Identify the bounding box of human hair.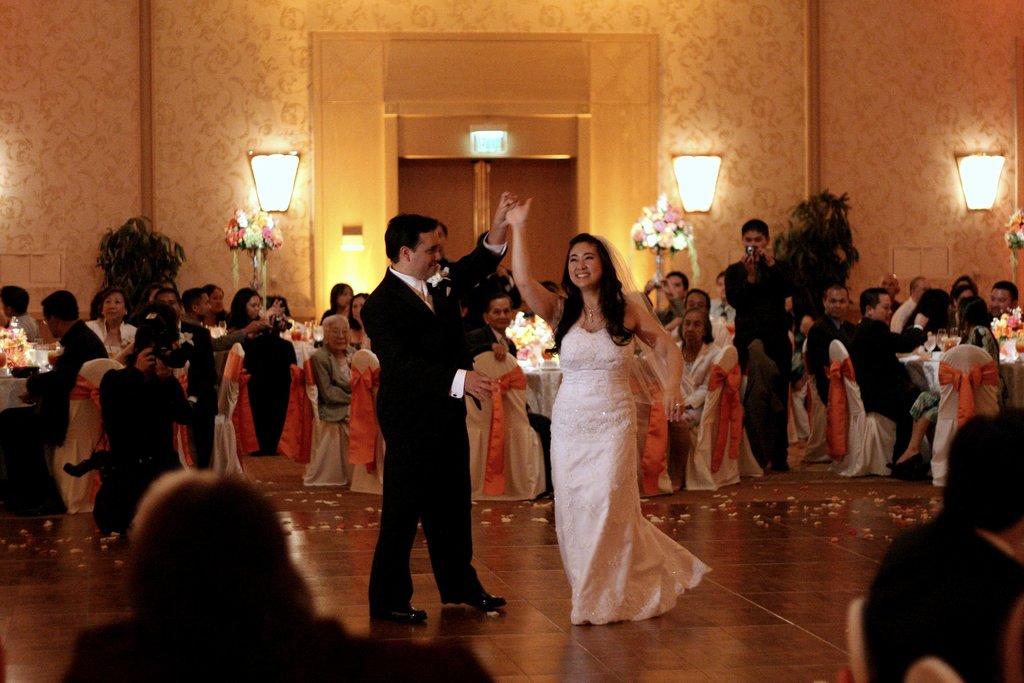
[859, 288, 888, 315].
